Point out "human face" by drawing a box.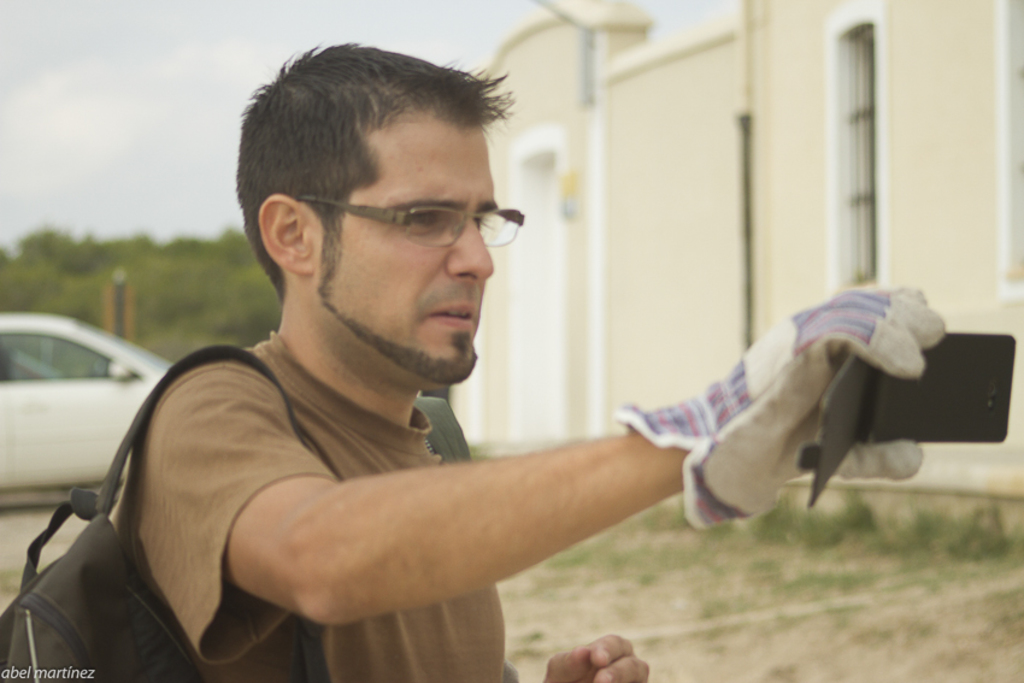
left=312, top=129, right=499, bottom=387.
